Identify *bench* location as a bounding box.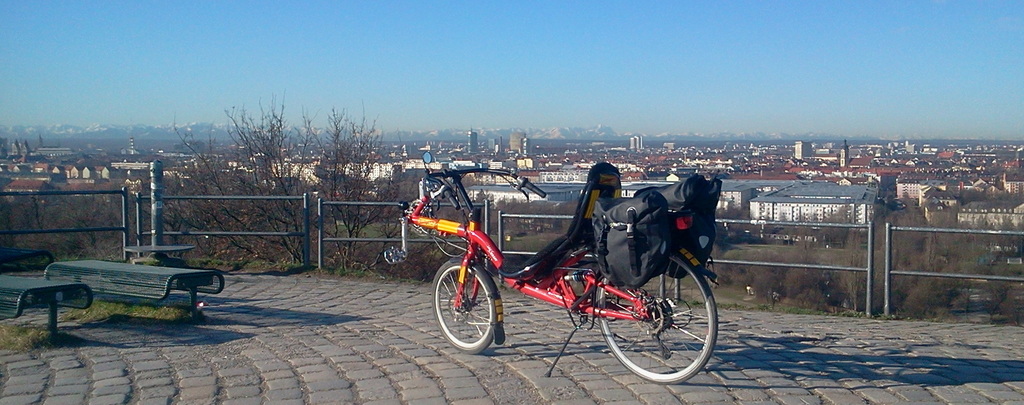
[52, 258, 201, 326].
